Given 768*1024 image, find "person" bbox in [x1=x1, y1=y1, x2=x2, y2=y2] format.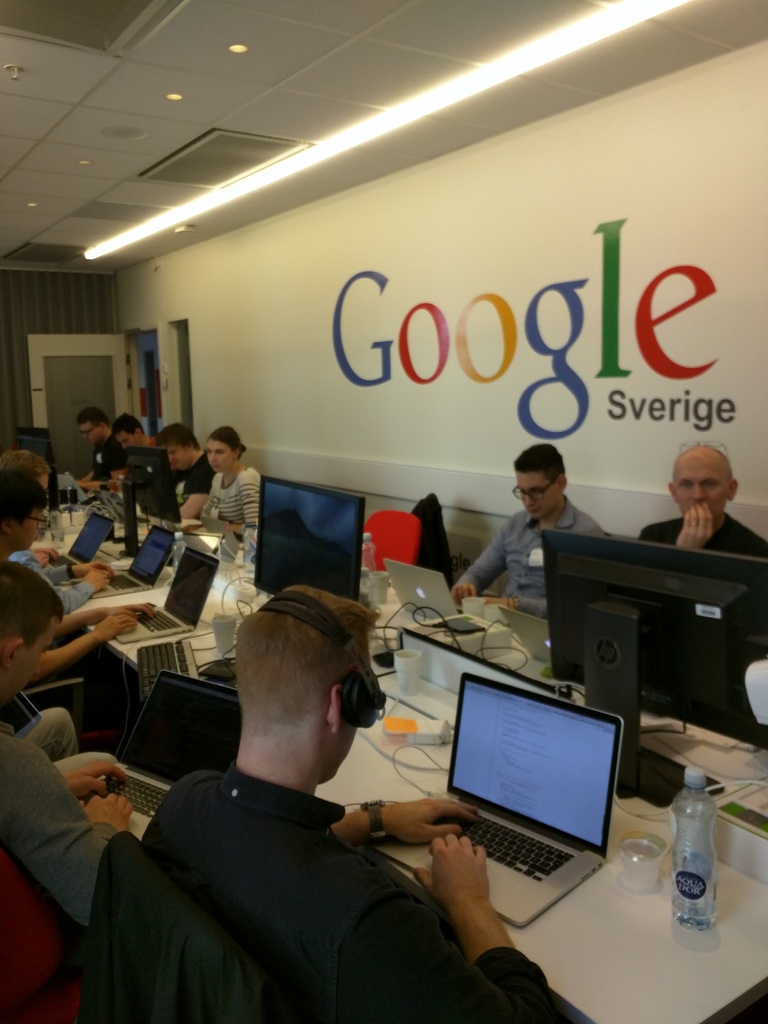
[x1=106, y1=405, x2=155, y2=451].
